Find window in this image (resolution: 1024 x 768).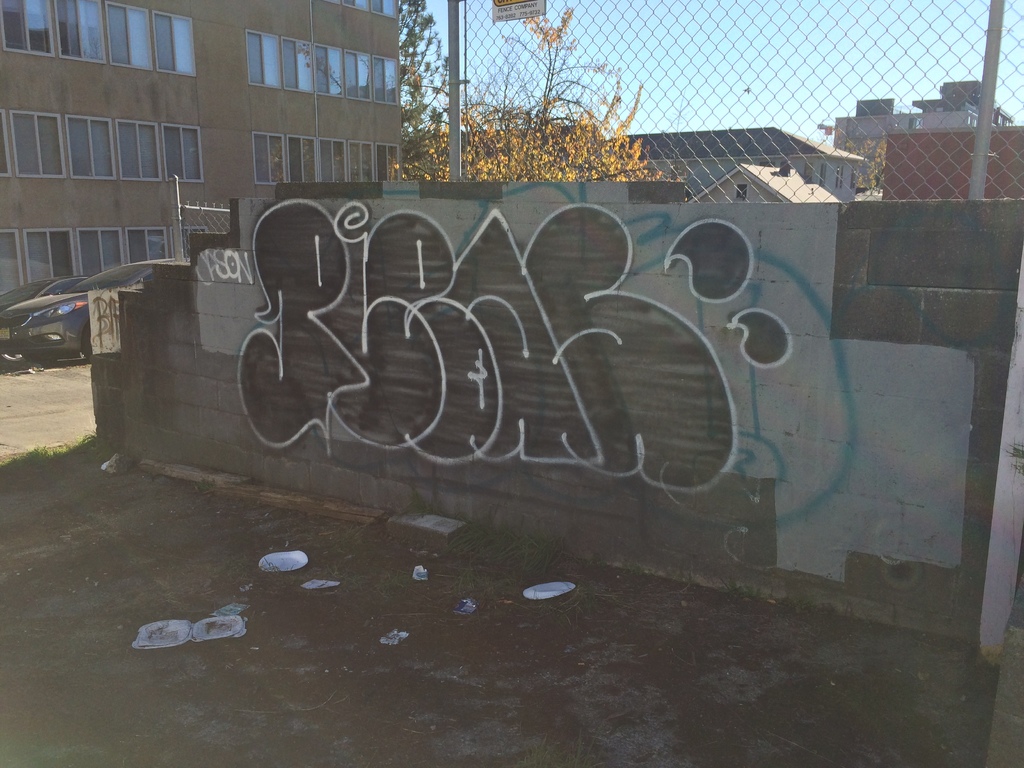
Rect(17, 111, 65, 174).
